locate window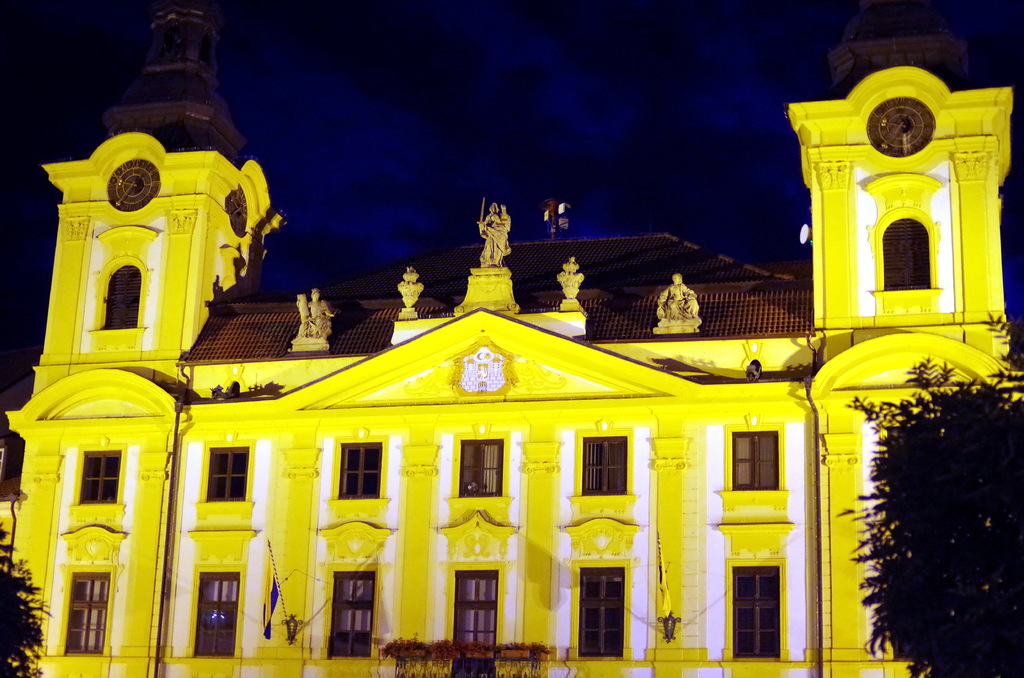
(left=68, top=446, right=125, bottom=510)
